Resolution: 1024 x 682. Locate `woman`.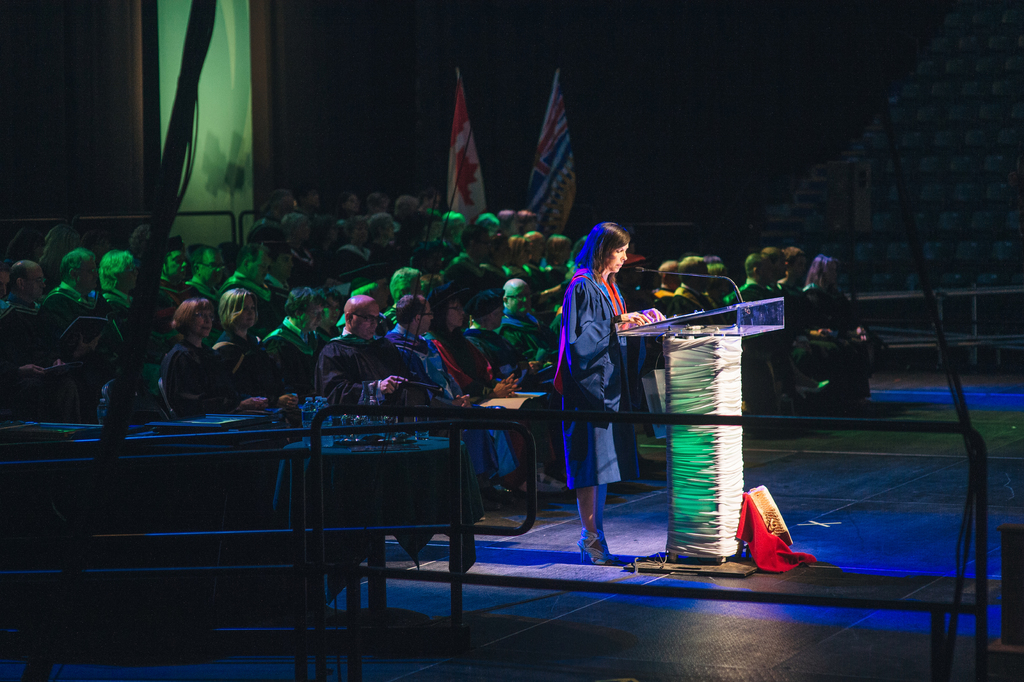
{"x1": 544, "y1": 213, "x2": 649, "y2": 551}.
